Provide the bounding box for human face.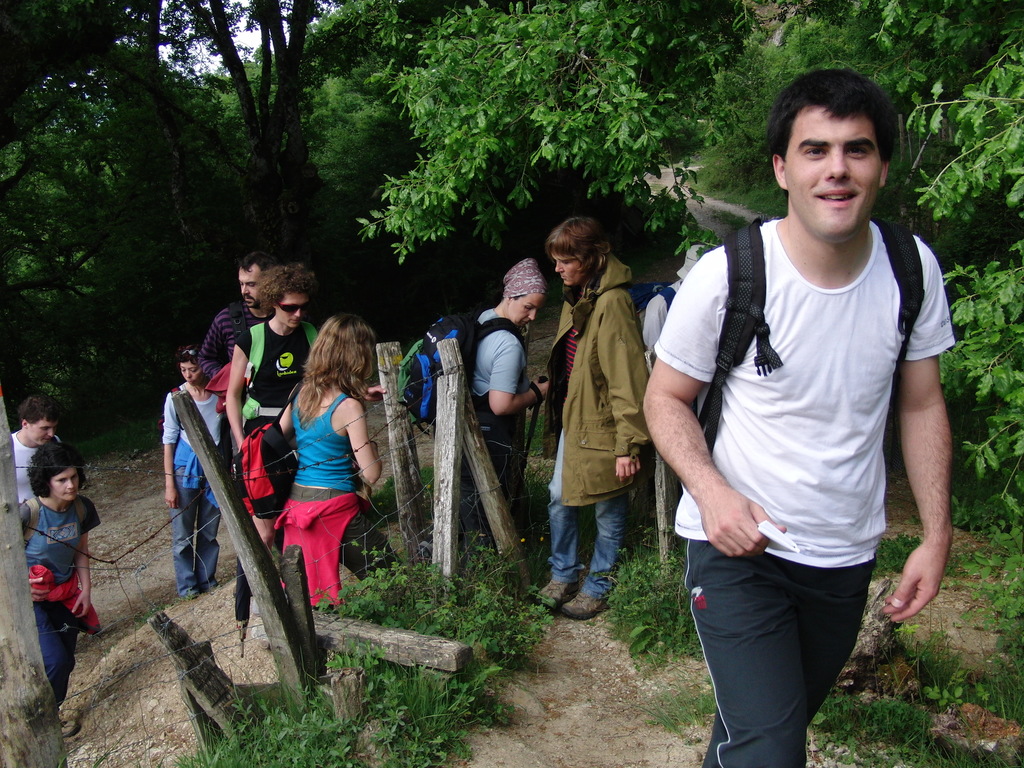
select_region(273, 296, 302, 328).
